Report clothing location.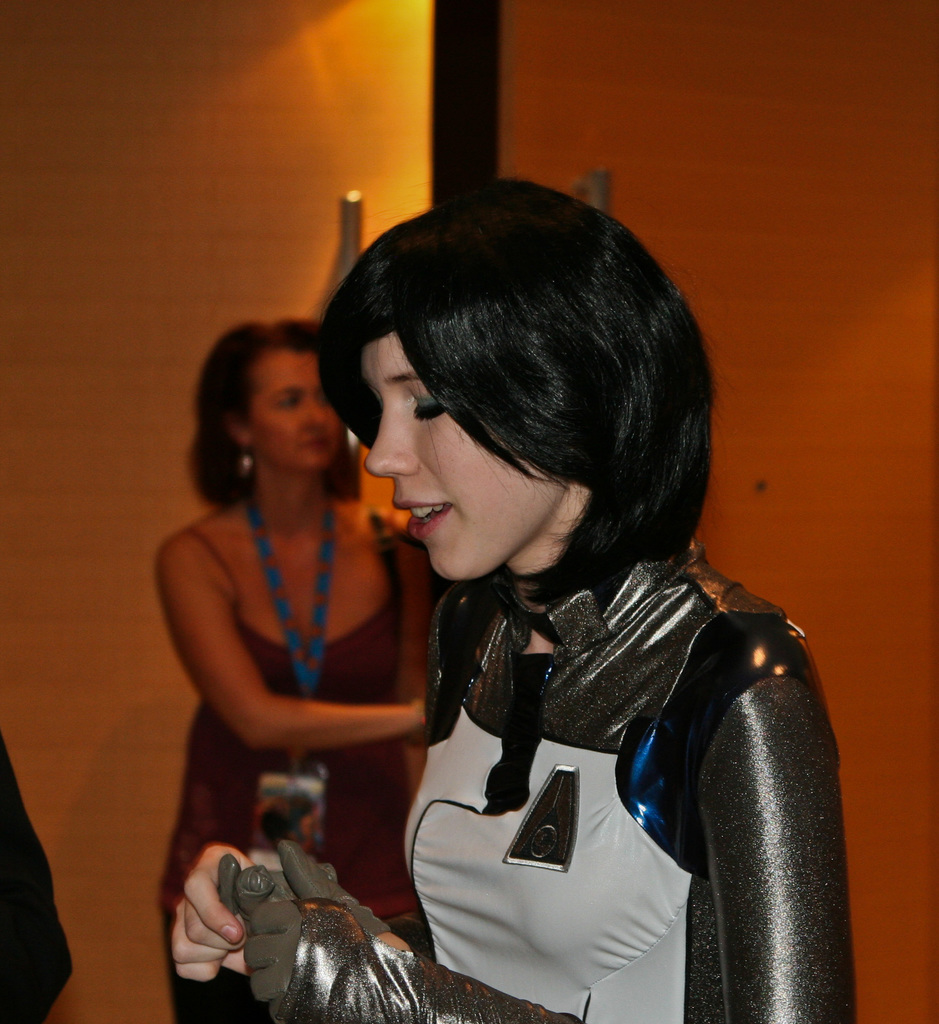
Report: pyautogui.locateOnScreen(160, 493, 447, 1023).
